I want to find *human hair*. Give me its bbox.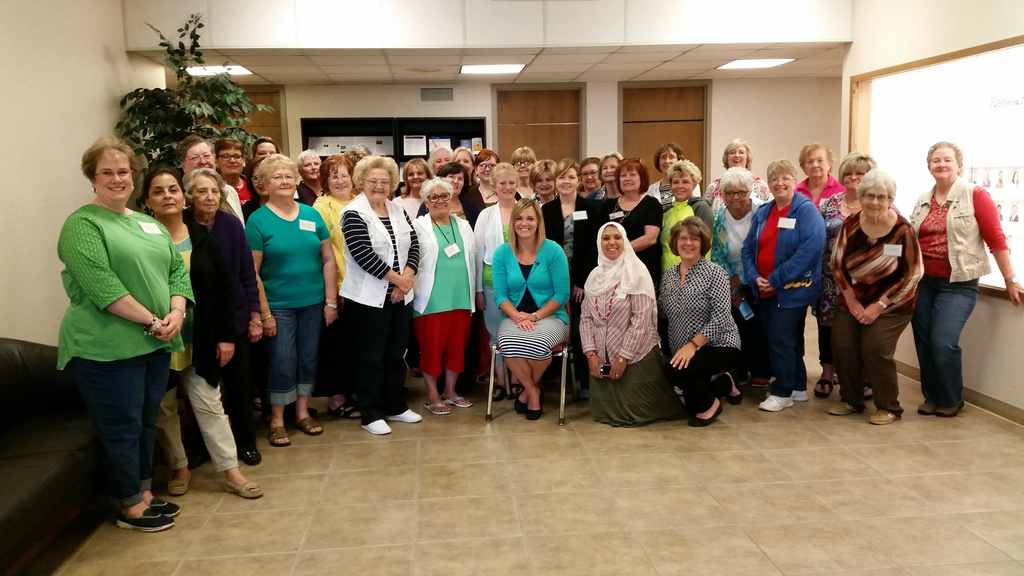
bbox=[554, 157, 580, 199].
